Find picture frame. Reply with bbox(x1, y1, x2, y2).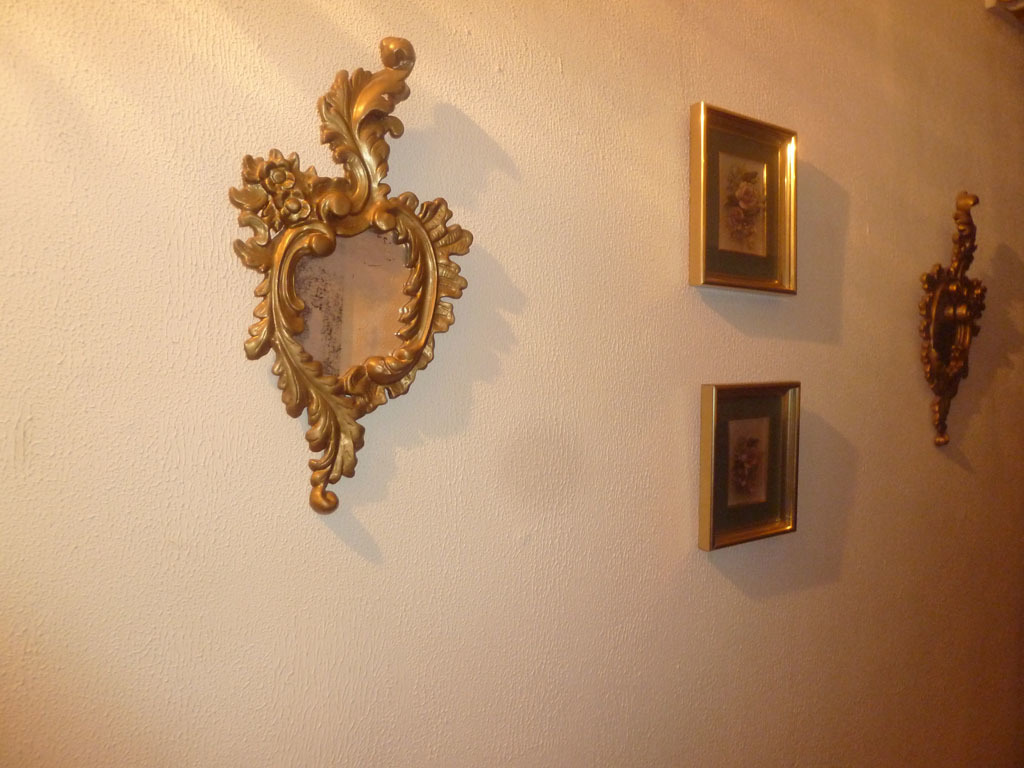
bbox(688, 365, 813, 567).
